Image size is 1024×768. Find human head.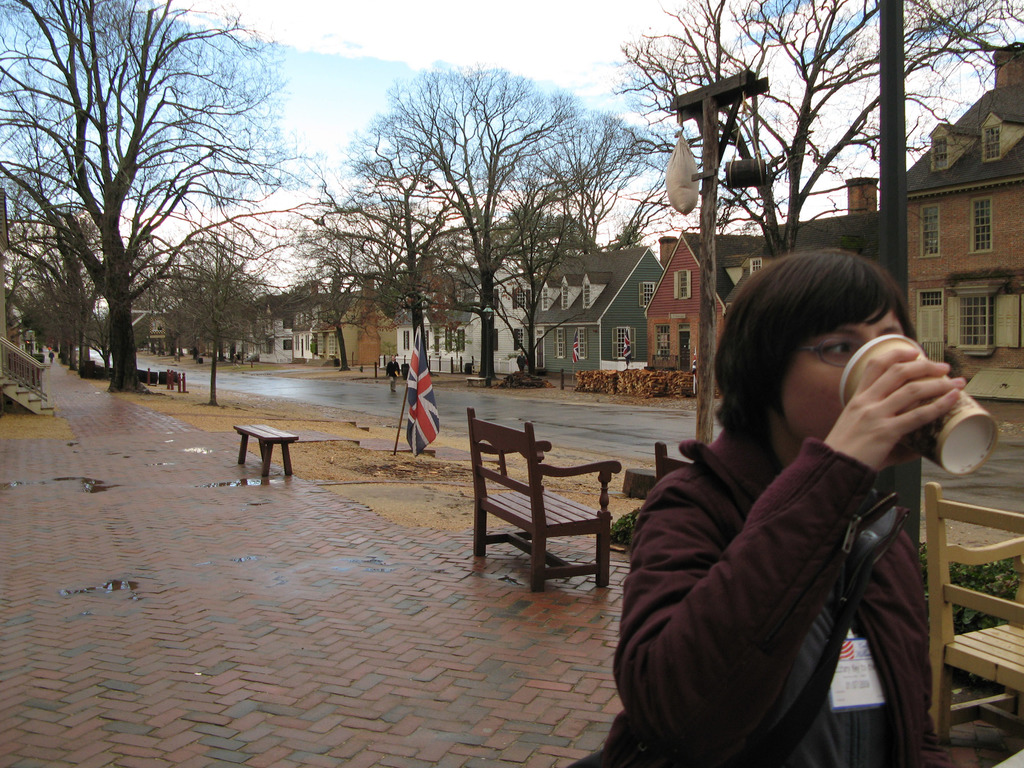
(x1=752, y1=267, x2=950, y2=468).
